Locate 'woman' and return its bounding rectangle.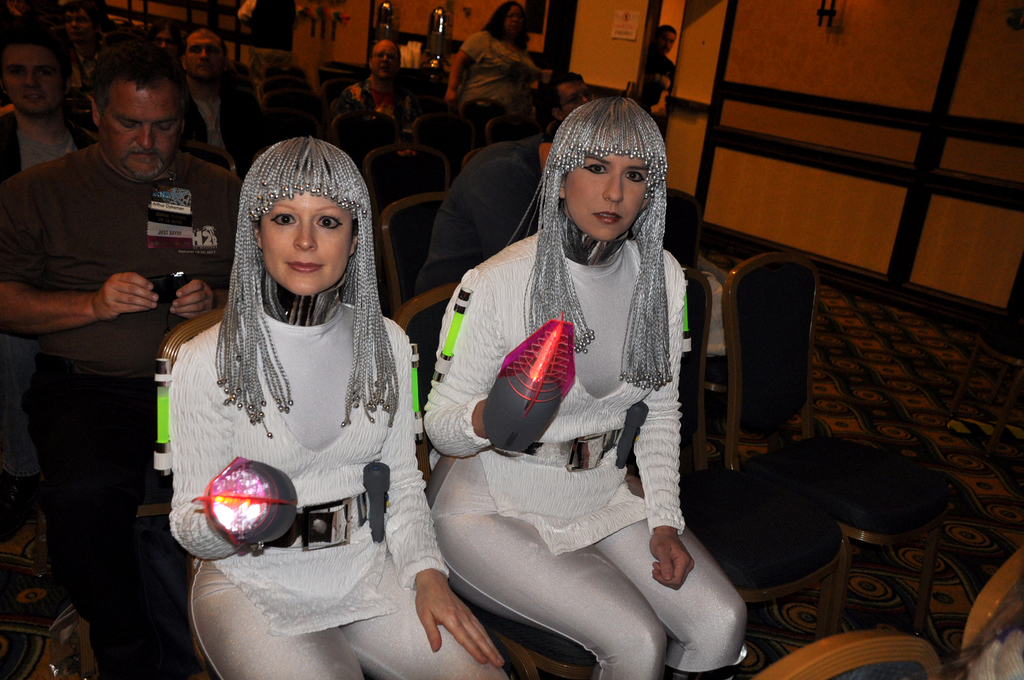
bbox=[164, 135, 515, 679].
